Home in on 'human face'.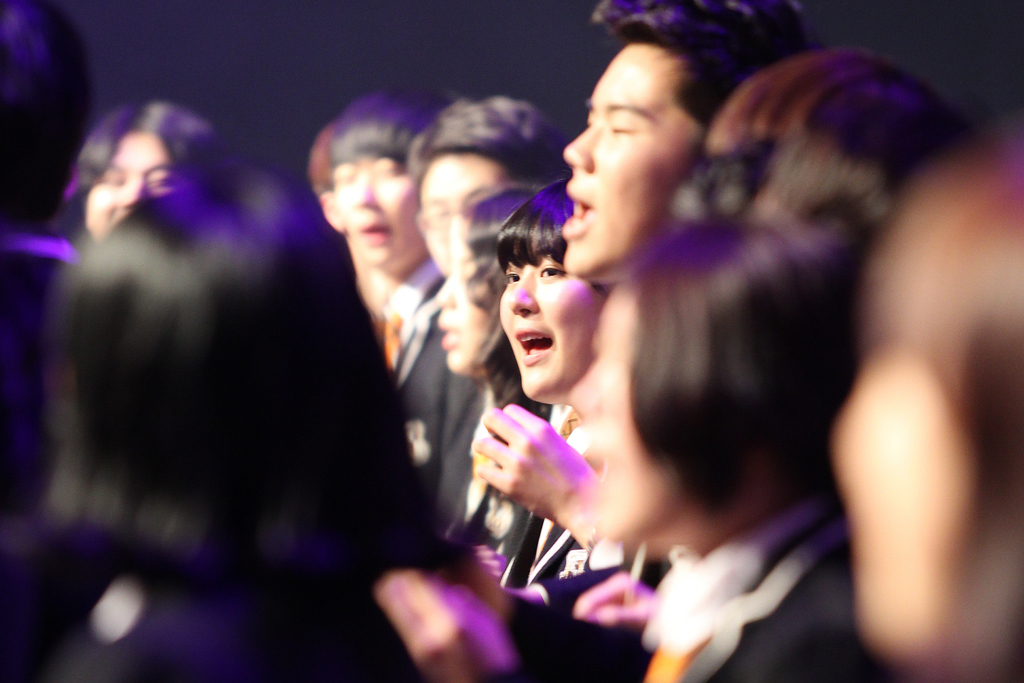
Homed in at box(339, 158, 416, 277).
